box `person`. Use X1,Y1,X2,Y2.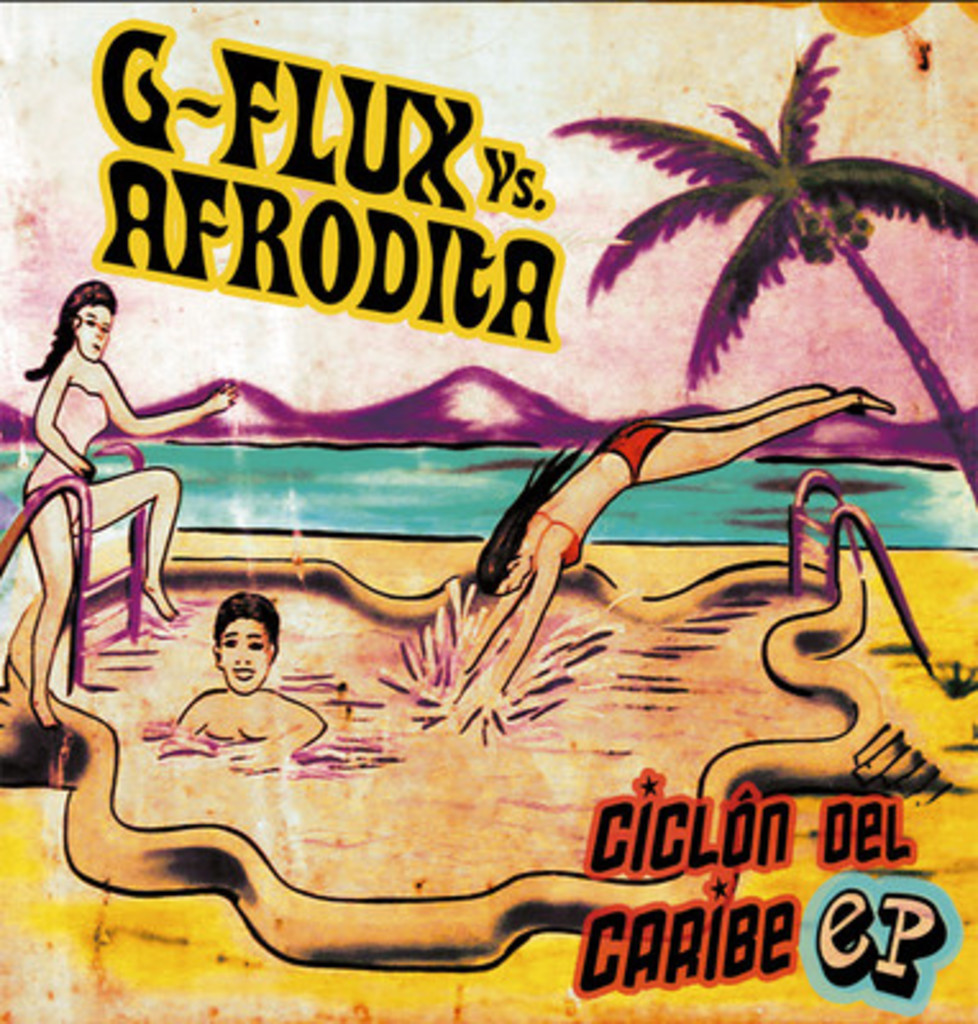
26,248,174,691.
